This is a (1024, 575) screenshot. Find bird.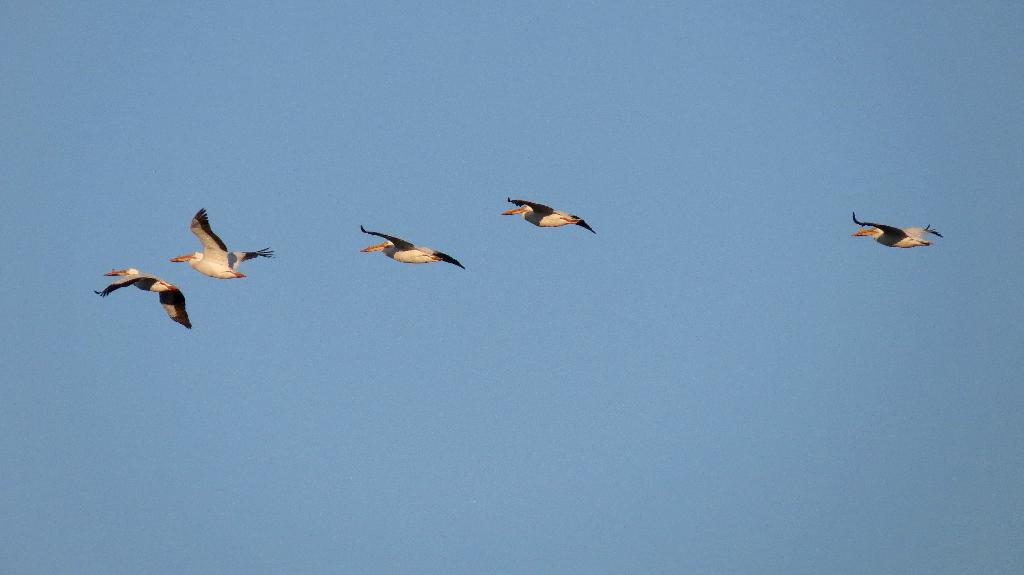
Bounding box: l=850, t=206, r=950, b=249.
